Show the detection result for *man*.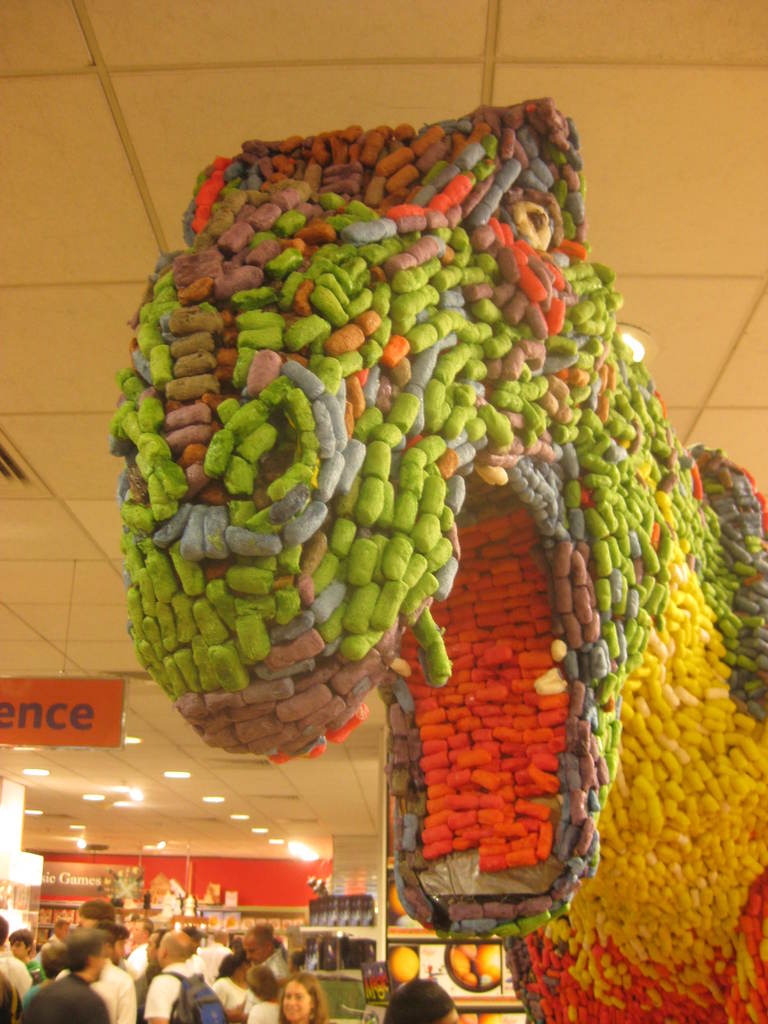
locate(30, 929, 125, 1015).
